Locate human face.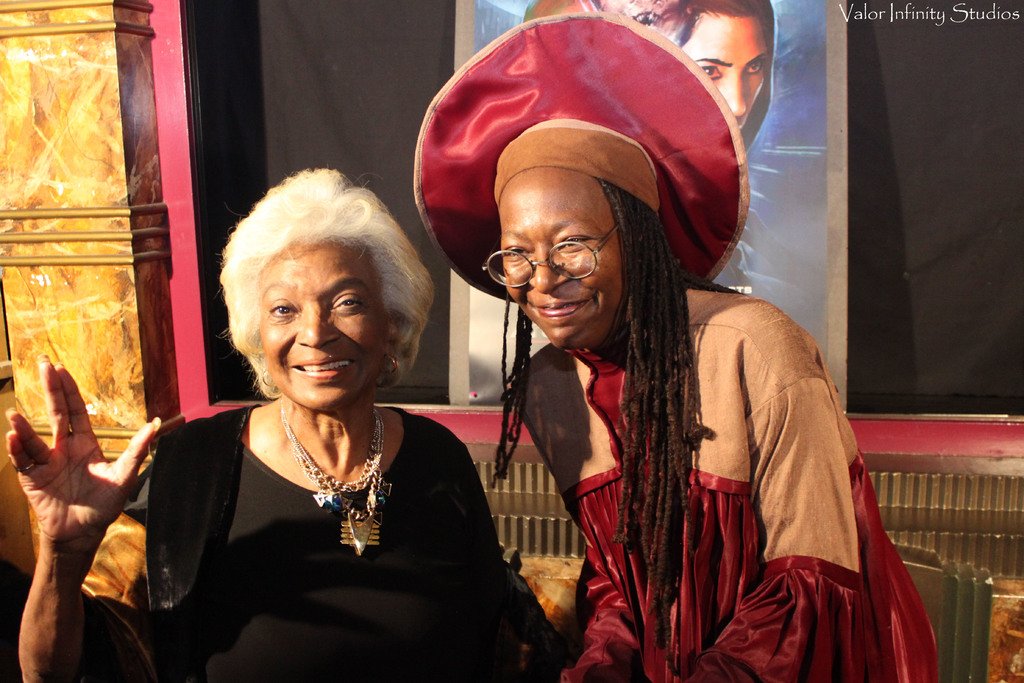
Bounding box: (500,168,620,347).
